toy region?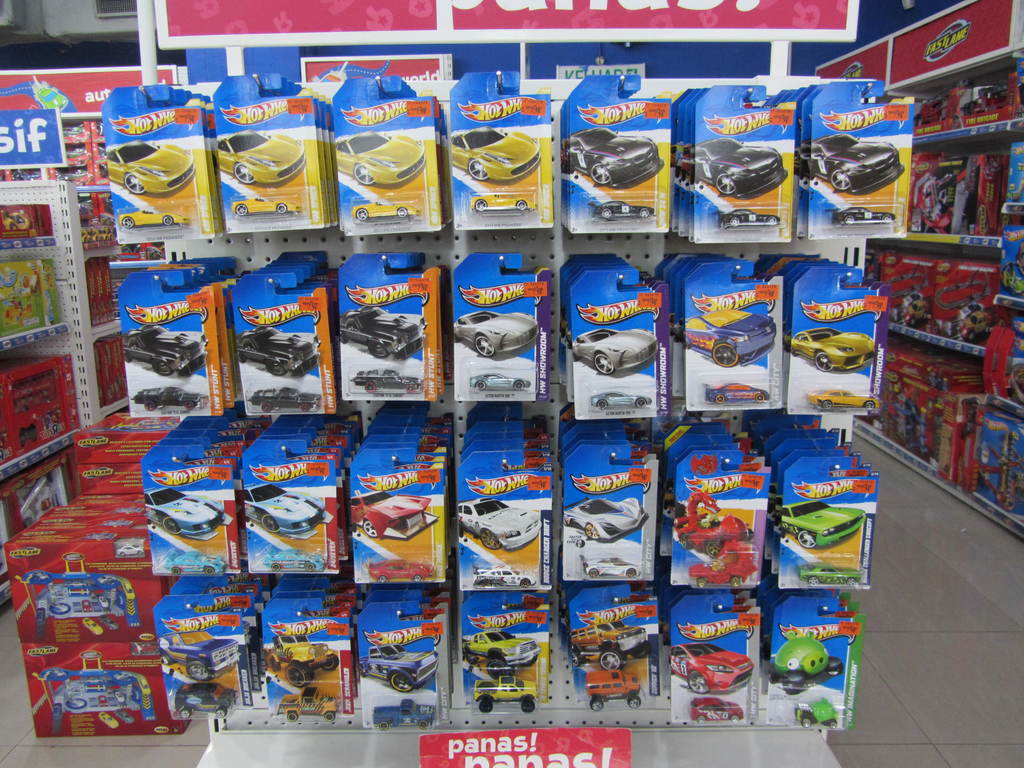
353,200,419,218
